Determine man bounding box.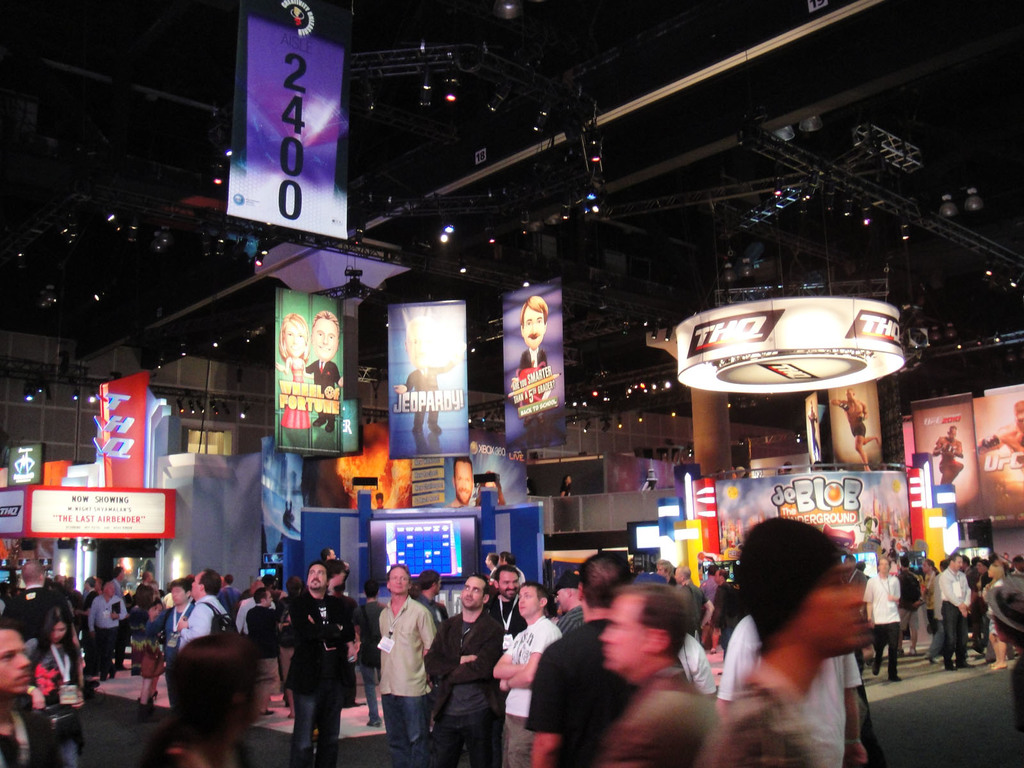
Determined: (933,552,972,675).
